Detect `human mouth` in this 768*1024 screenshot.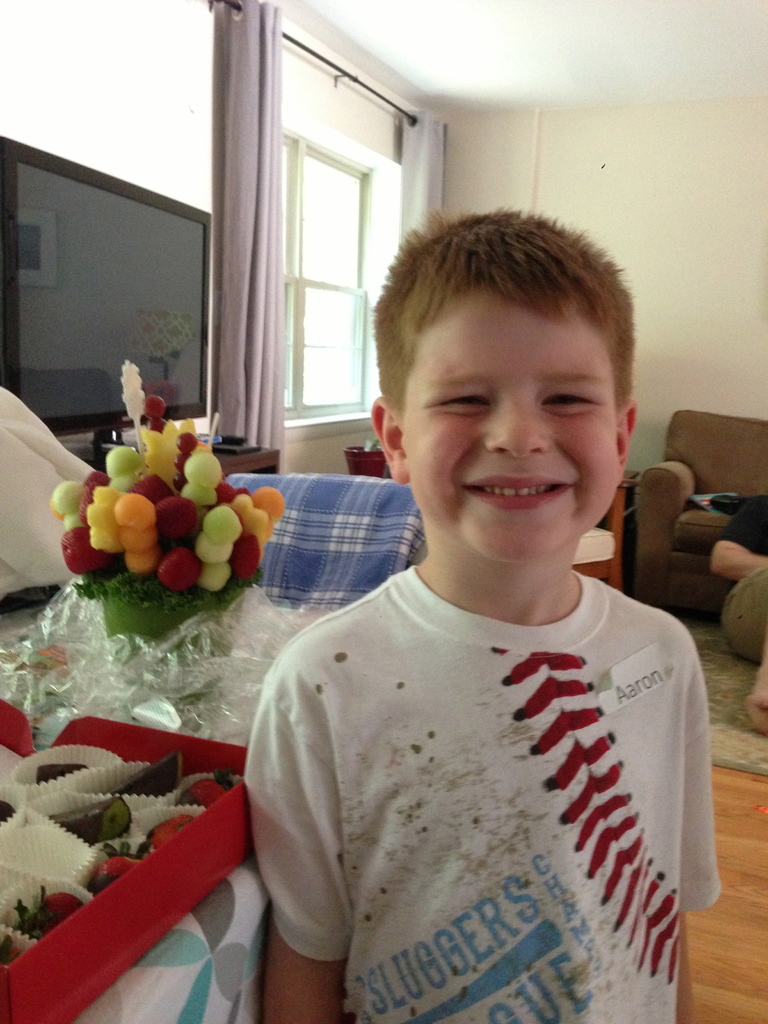
Detection: 460,465,576,511.
